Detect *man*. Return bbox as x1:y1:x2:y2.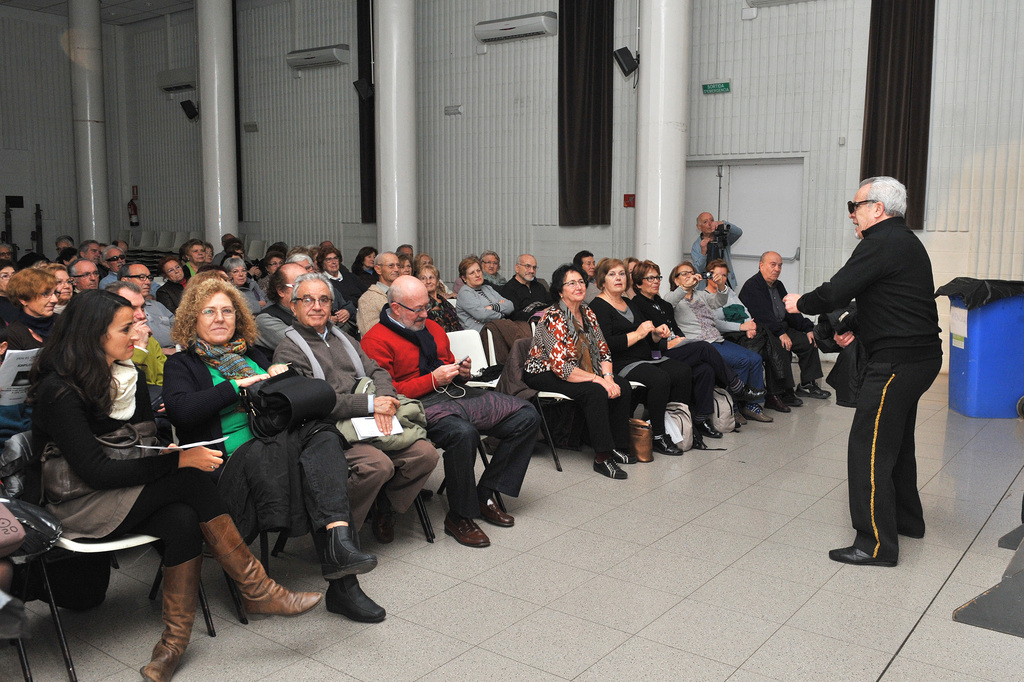
96:244:124:287.
